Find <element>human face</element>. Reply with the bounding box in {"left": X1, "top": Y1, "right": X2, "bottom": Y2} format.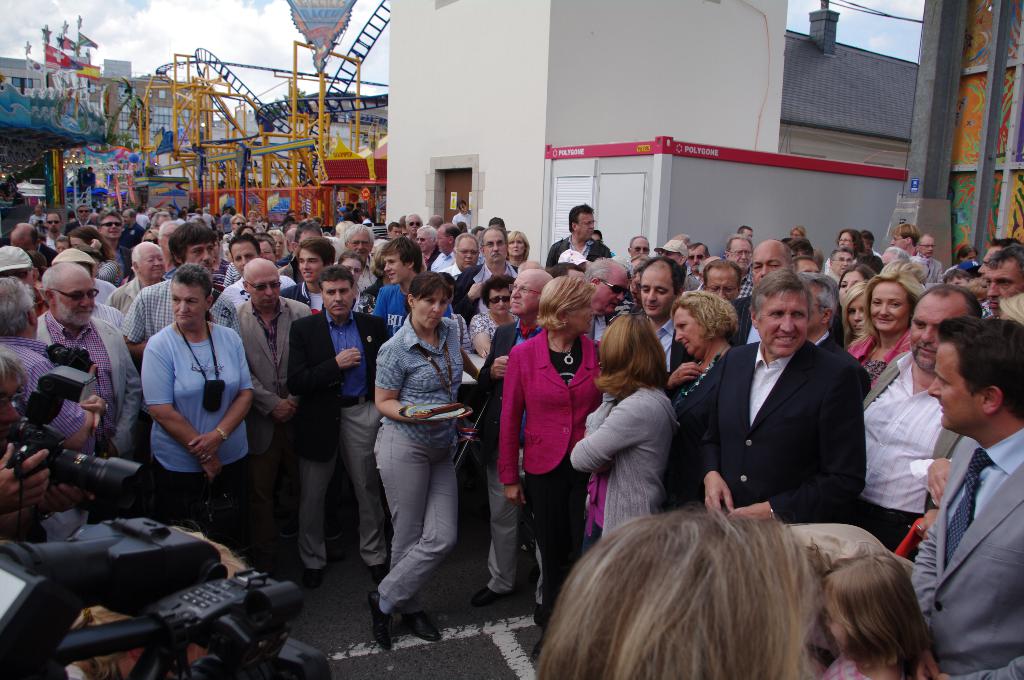
{"left": 914, "top": 293, "right": 970, "bottom": 372}.
